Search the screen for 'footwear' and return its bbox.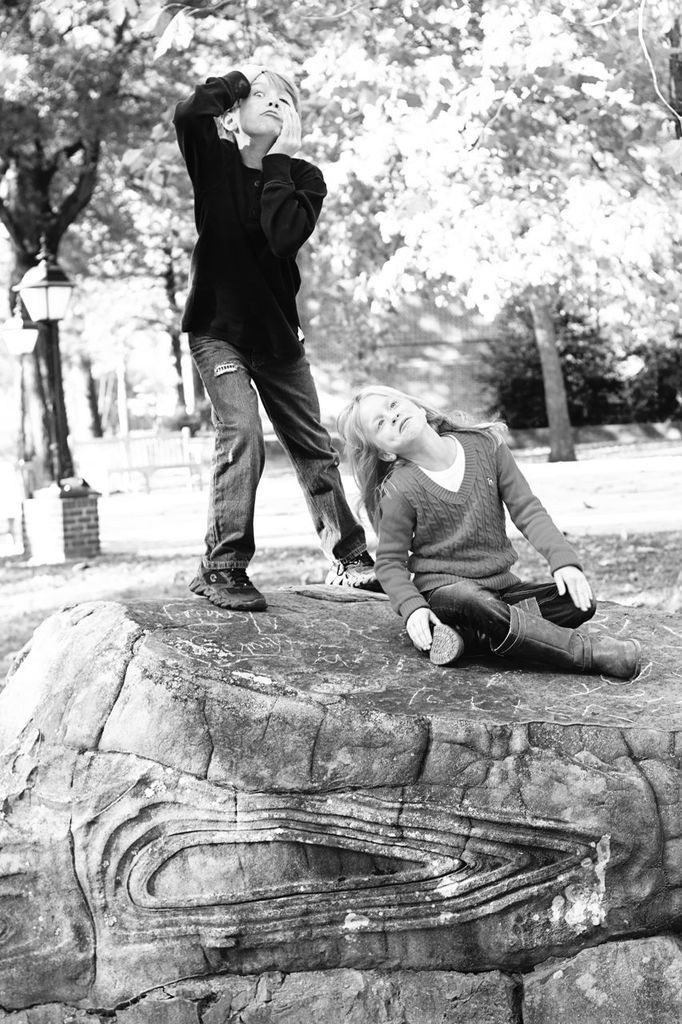
Found: (left=424, top=596, right=545, bottom=666).
